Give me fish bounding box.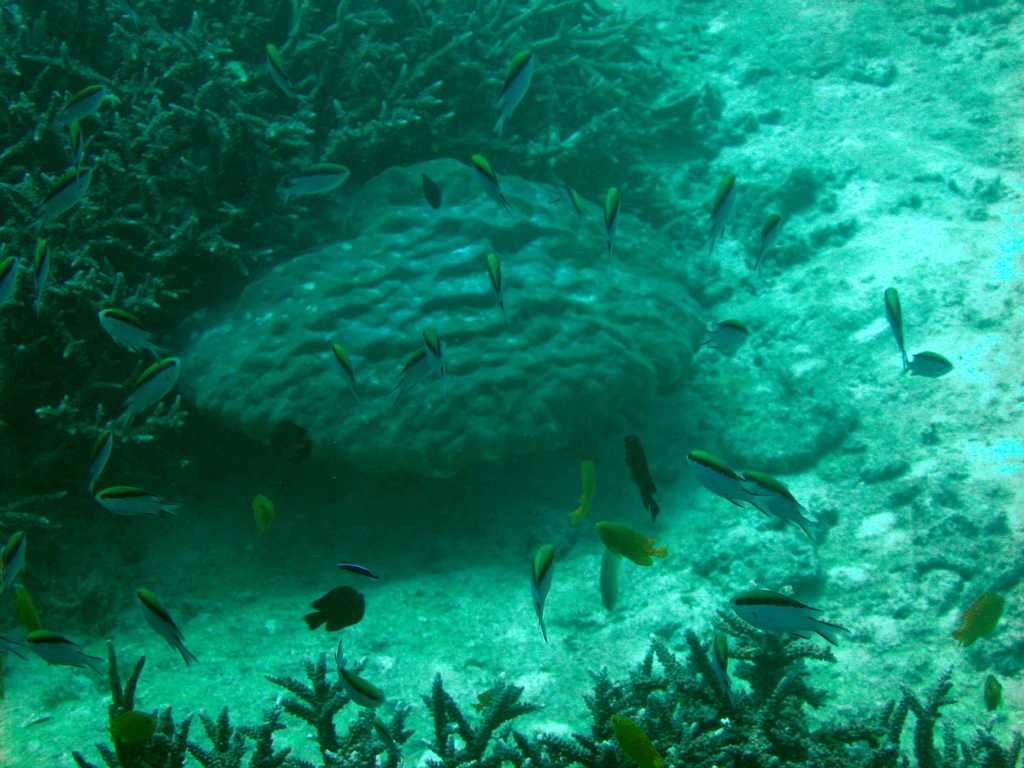
box(903, 348, 953, 378).
